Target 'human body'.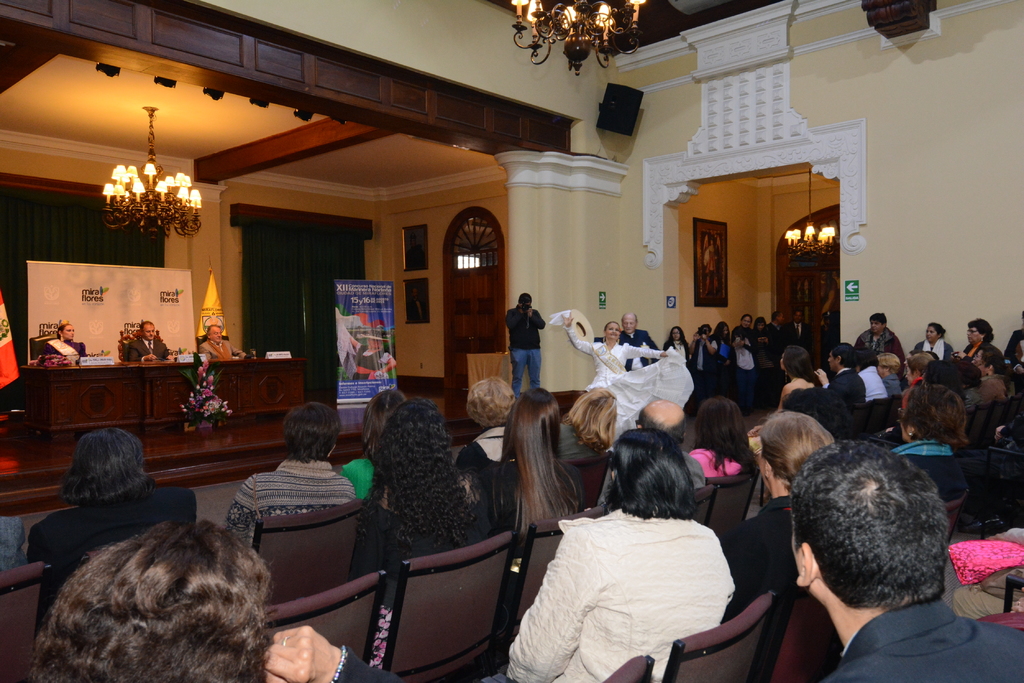
Target region: pyautogui.locateOnScreen(499, 305, 548, 394).
